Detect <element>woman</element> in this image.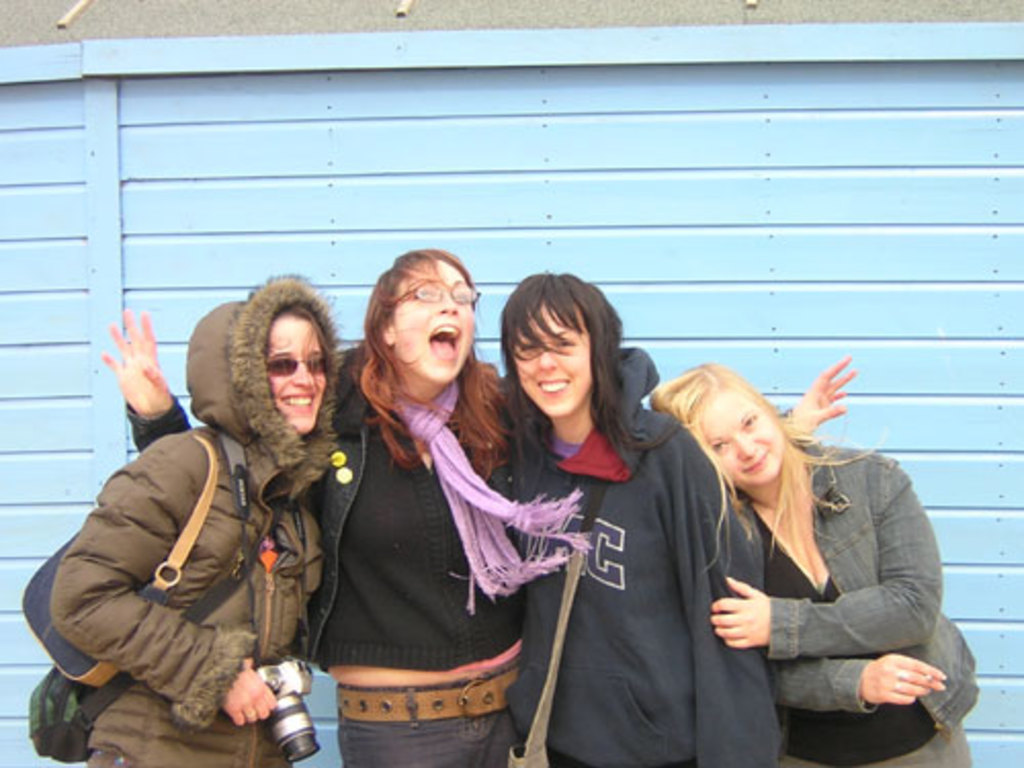
Detection: locate(647, 360, 983, 766).
